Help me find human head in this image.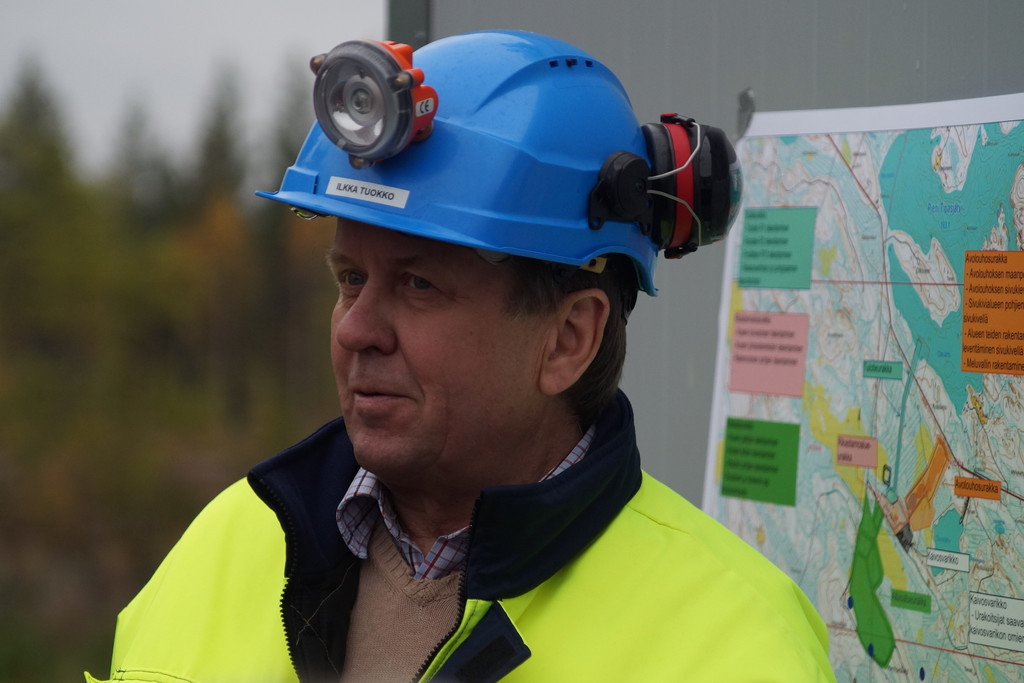
Found it: [x1=331, y1=210, x2=641, y2=486].
